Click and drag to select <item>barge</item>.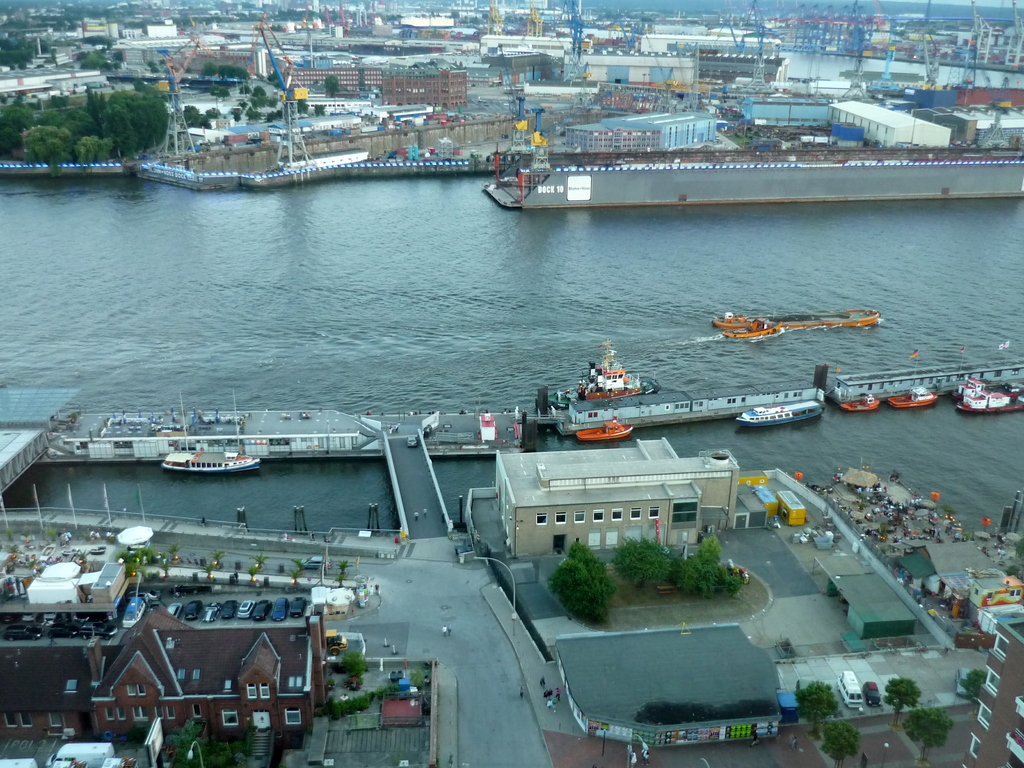
Selection: <bbox>956, 389, 1023, 415</bbox>.
